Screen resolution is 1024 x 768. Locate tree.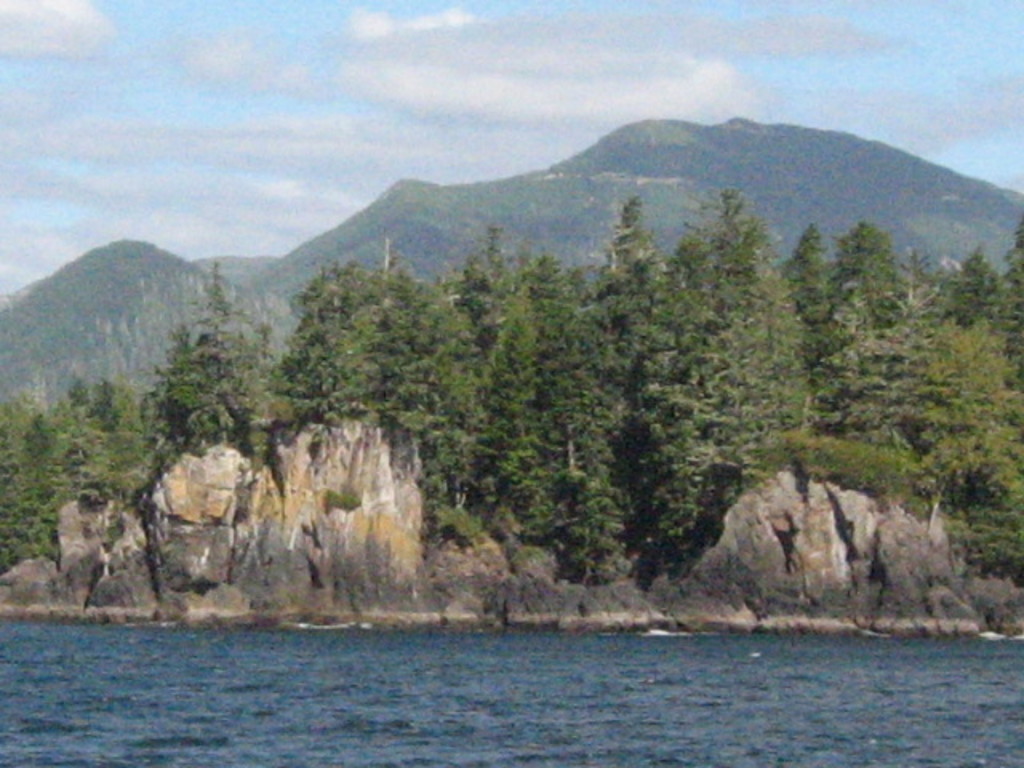
[888,323,1022,578].
